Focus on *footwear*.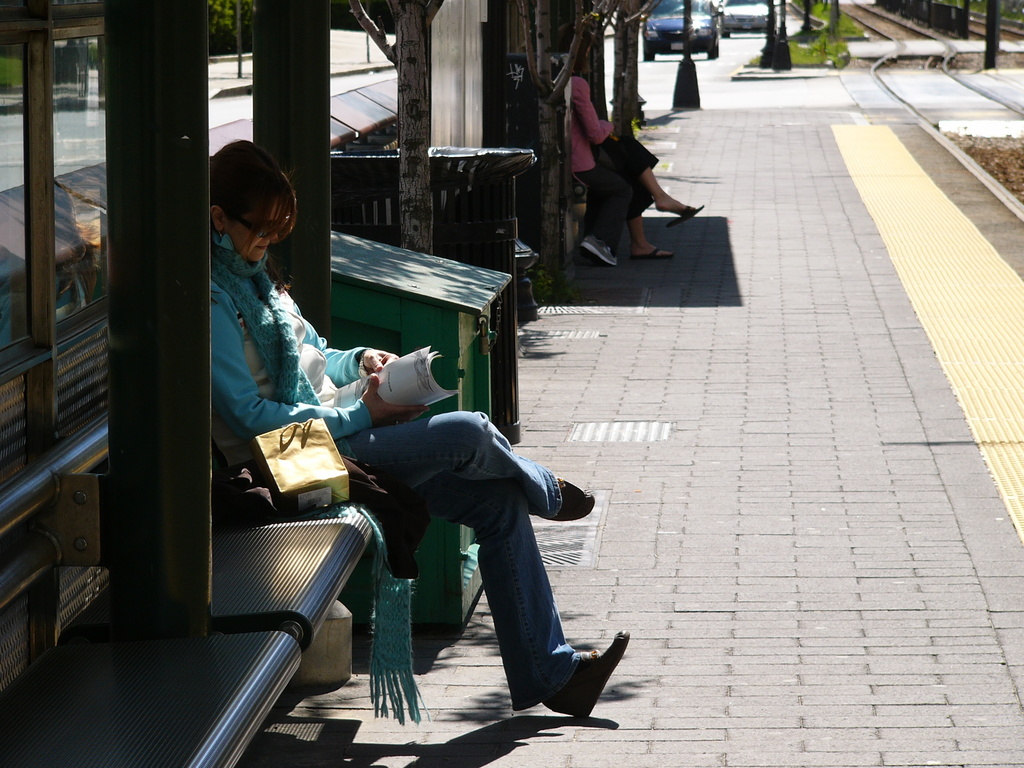
Focused at pyautogui.locateOnScreen(548, 476, 594, 521).
